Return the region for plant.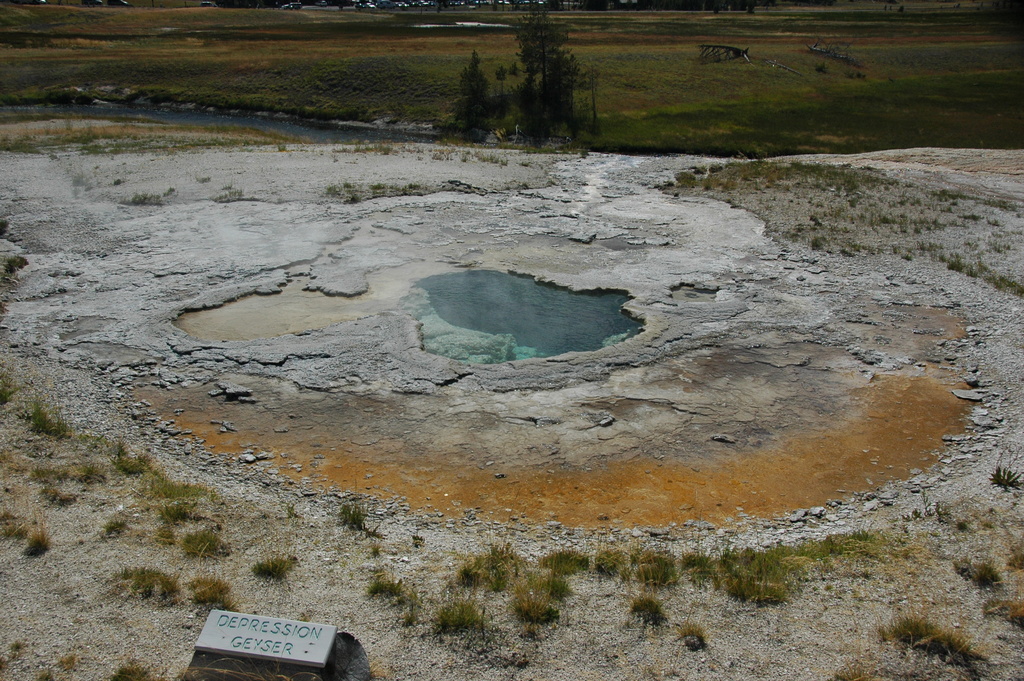
region(0, 508, 20, 514).
